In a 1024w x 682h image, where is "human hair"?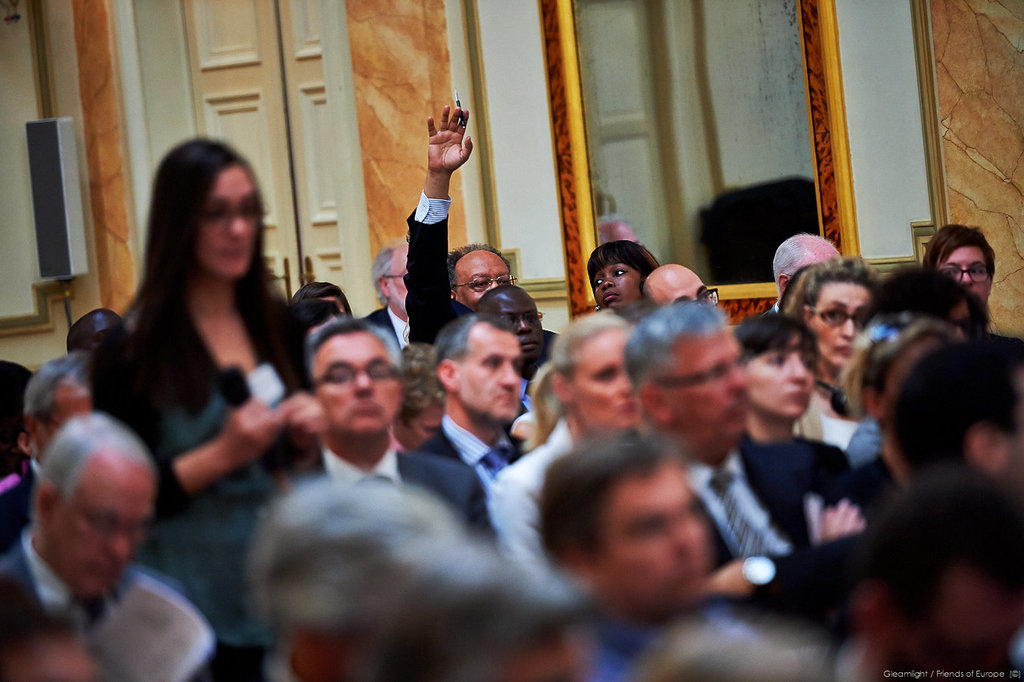
bbox=(87, 131, 315, 429).
